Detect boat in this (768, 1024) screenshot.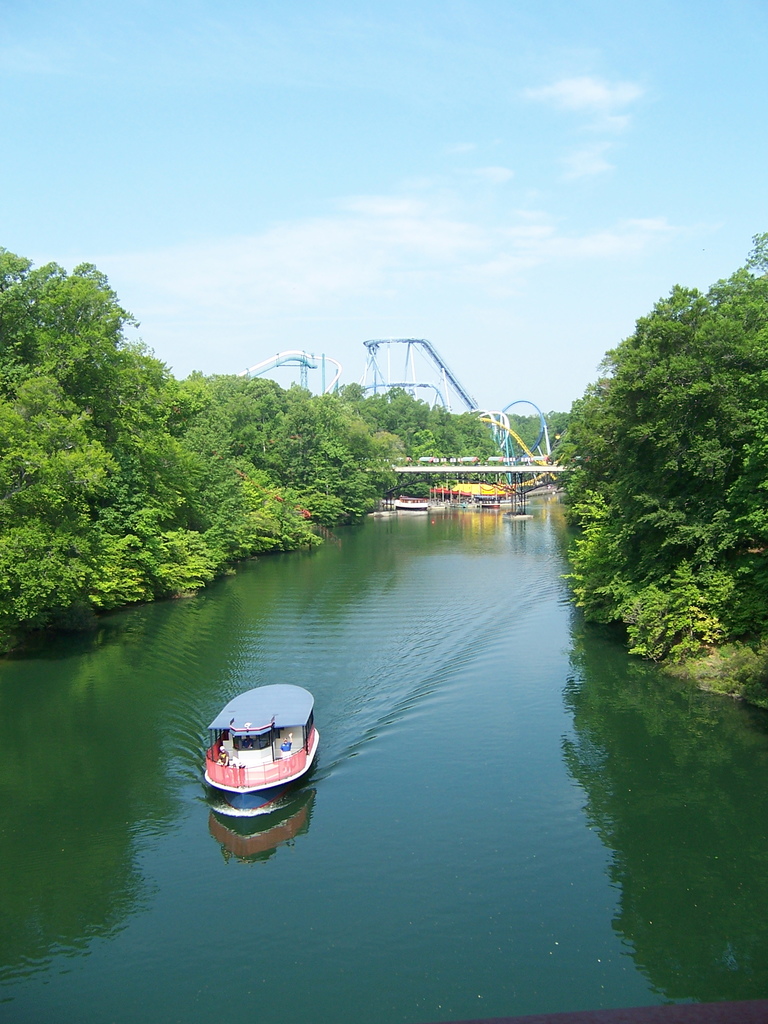
Detection: <bbox>200, 692, 340, 799</bbox>.
